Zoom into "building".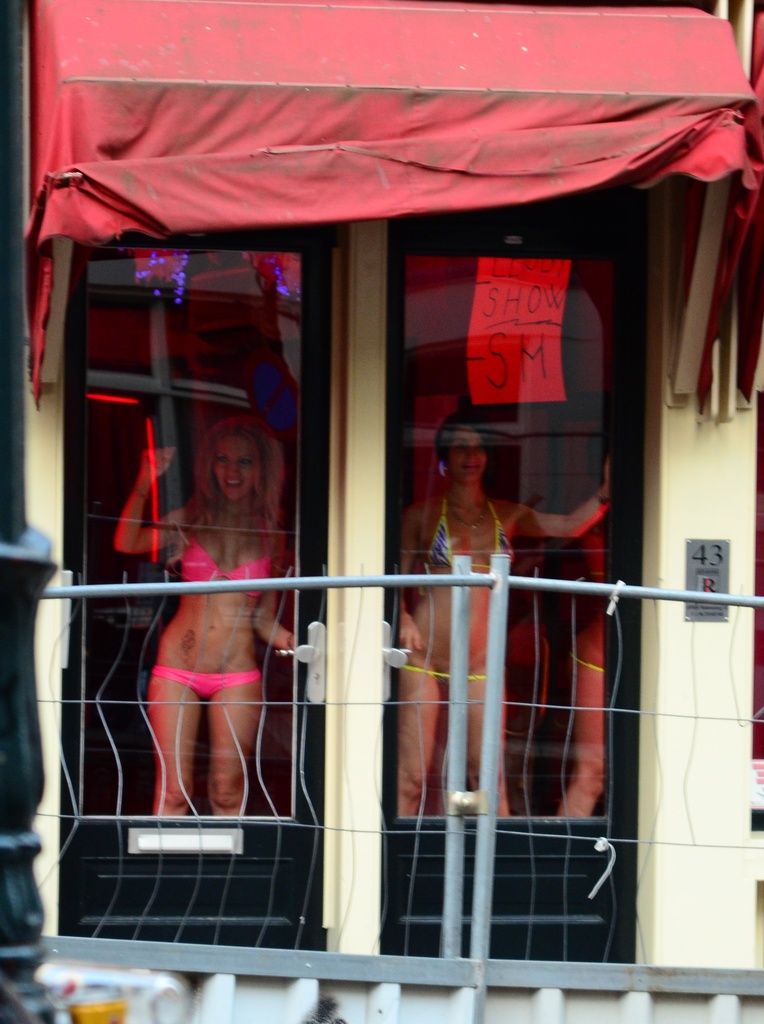
Zoom target: (0, 0, 763, 1023).
